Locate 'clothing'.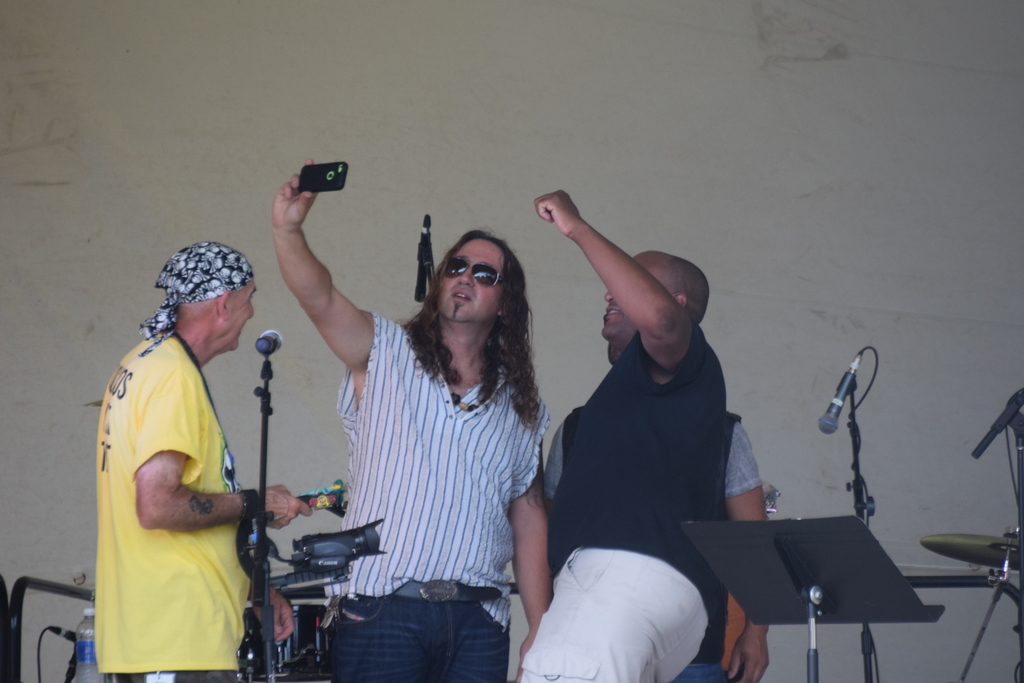
Bounding box: {"x1": 520, "y1": 552, "x2": 717, "y2": 682}.
